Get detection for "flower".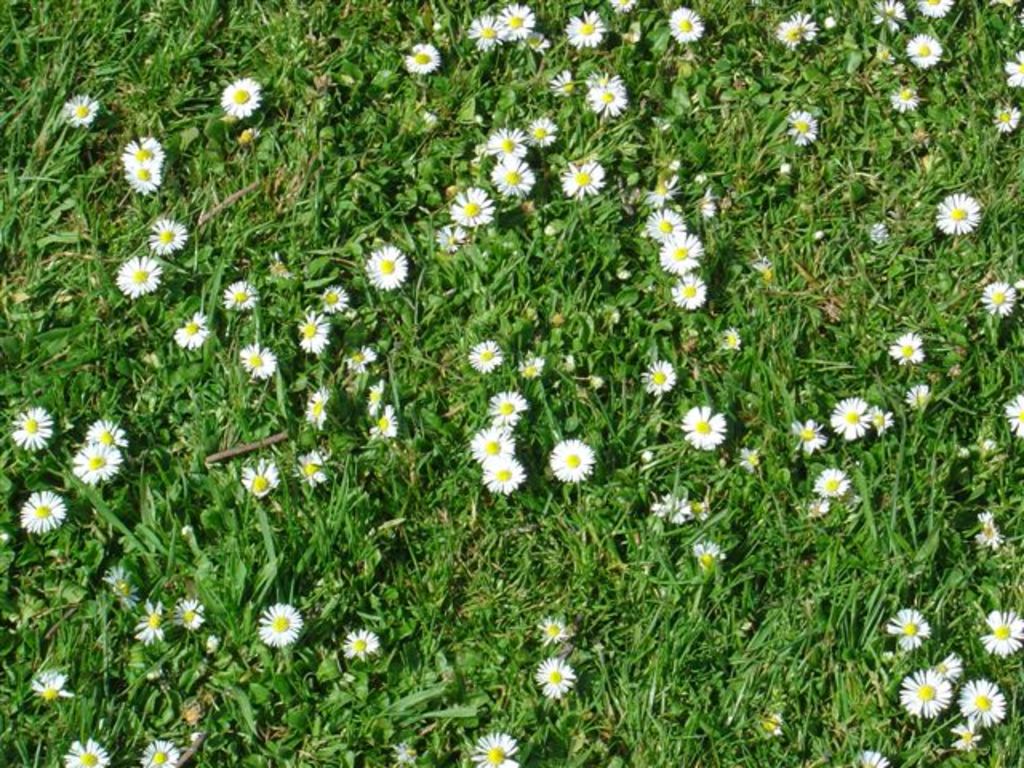
Detection: <box>480,464,523,501</box>.
